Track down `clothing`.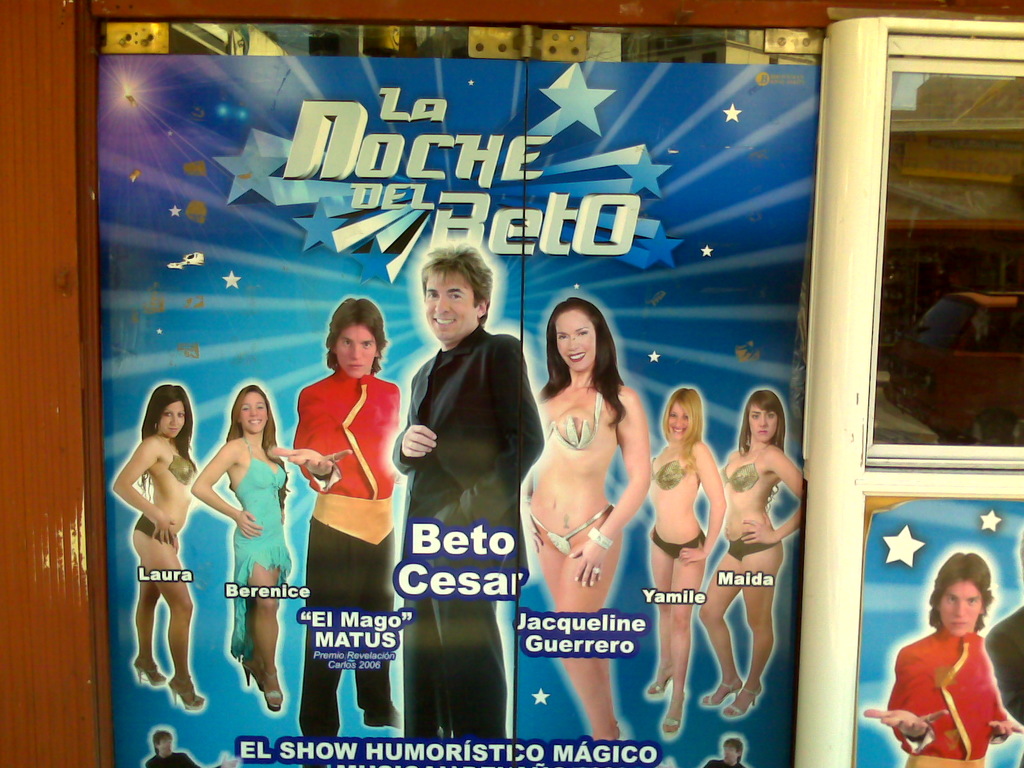
Tracked to select_region(143, 754, 198, 767).
